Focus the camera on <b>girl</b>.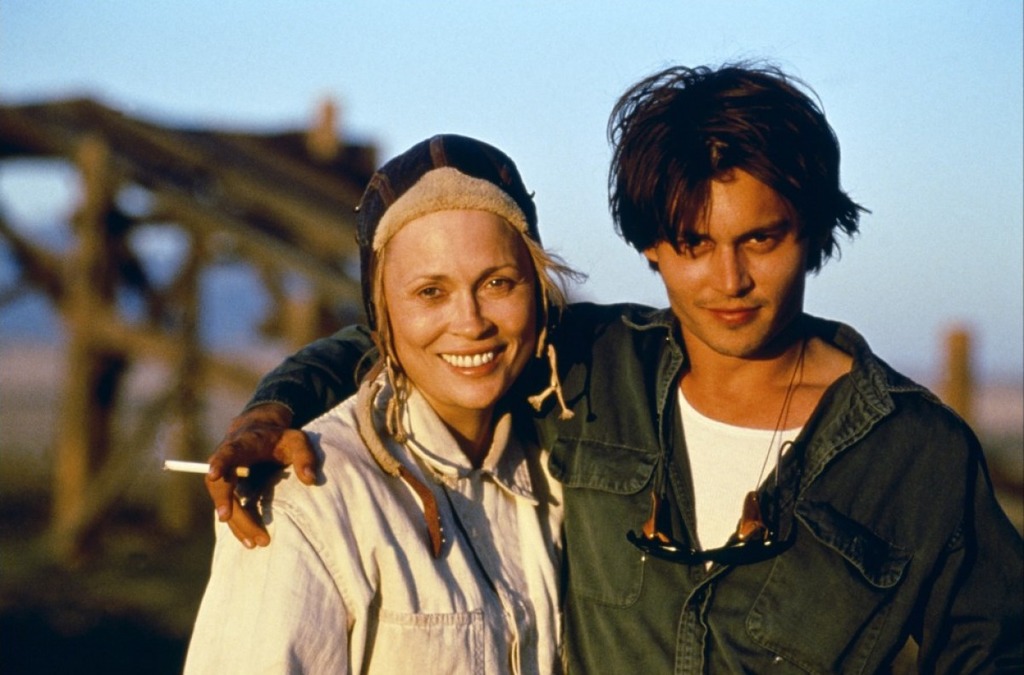
Focus region: 183 139 592 674.
